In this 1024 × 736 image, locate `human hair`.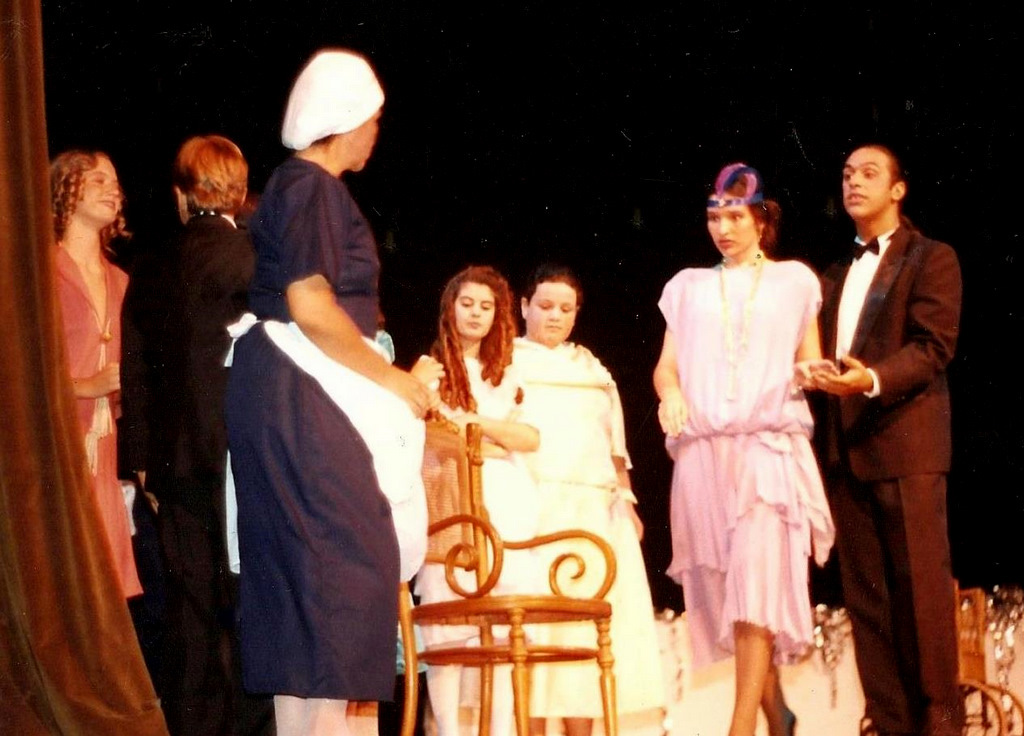
Bounding box: 307:132:339:156.
